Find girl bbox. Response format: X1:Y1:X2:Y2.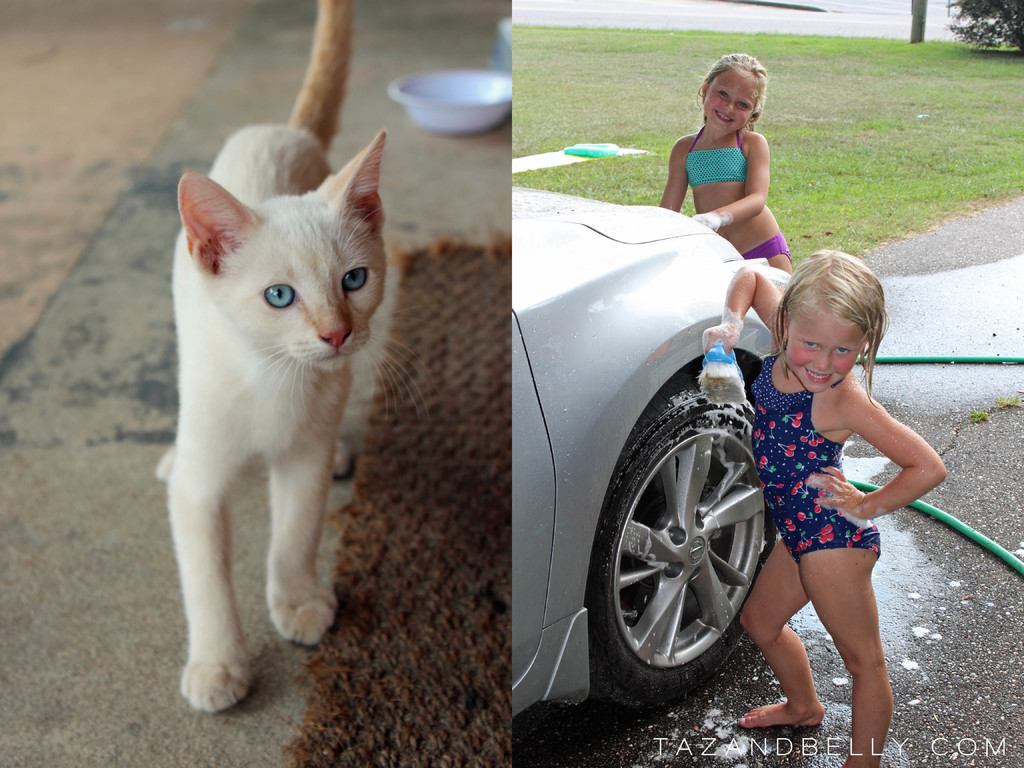
664:49:788:280.
